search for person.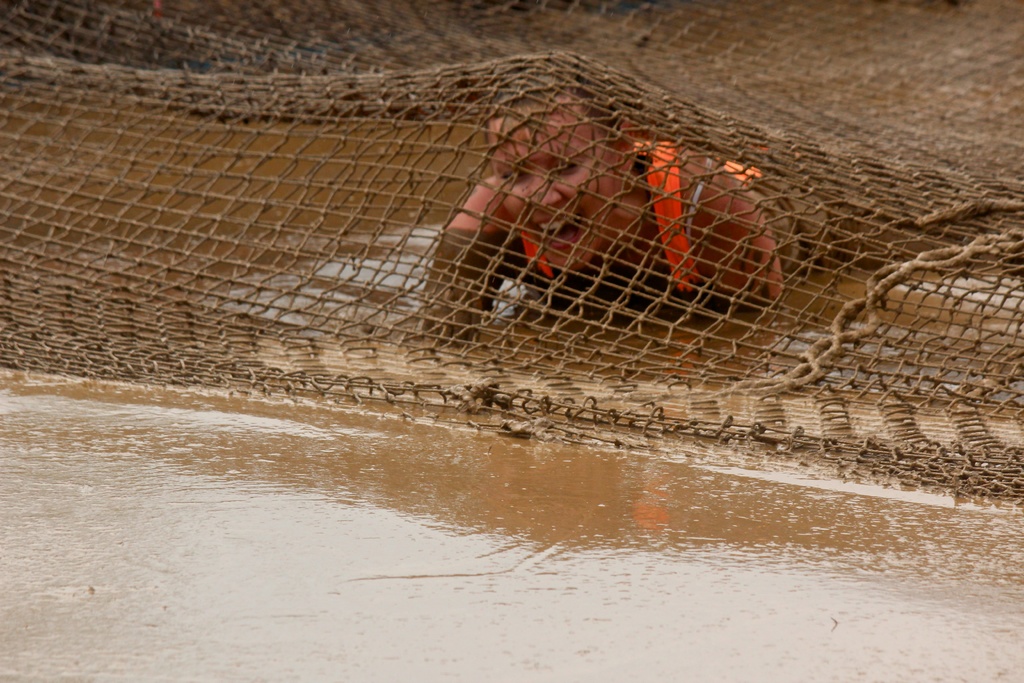
Found at <region>414, 71, 1023, 340</region>.
